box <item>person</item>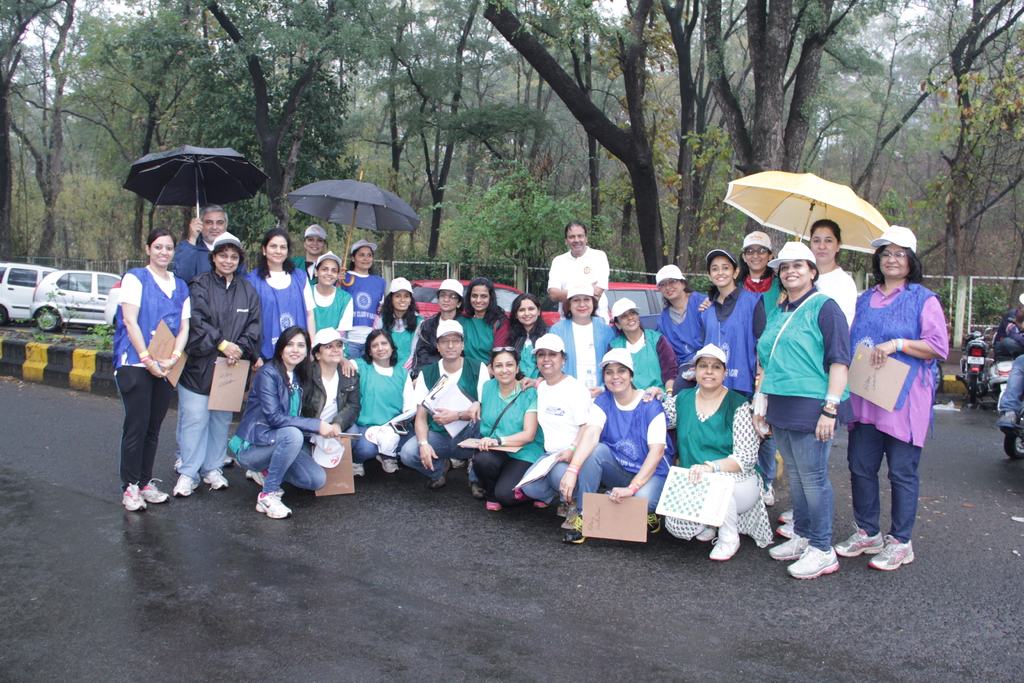
(701,261,763,385)
